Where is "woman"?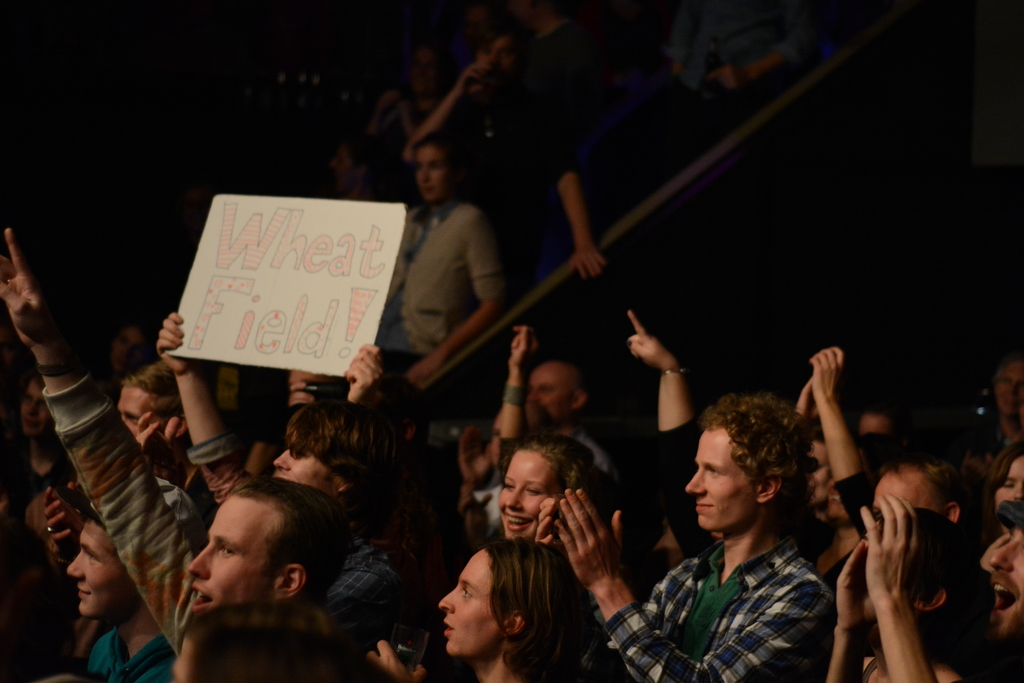
<box>493,434,604,548</box>.
